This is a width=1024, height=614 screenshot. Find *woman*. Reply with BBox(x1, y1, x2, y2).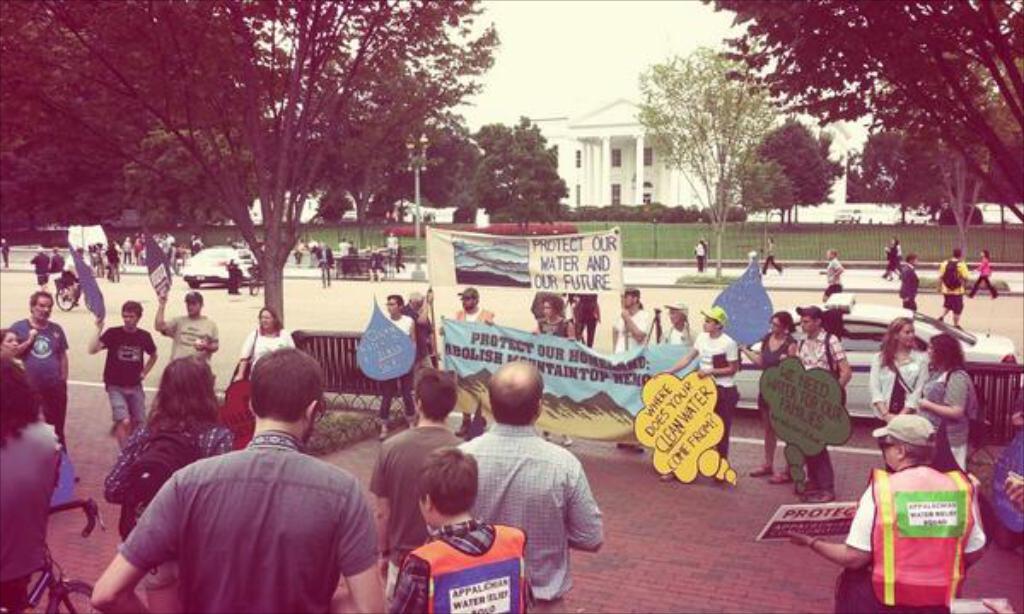
BBox(0, 327, 26, 365).
